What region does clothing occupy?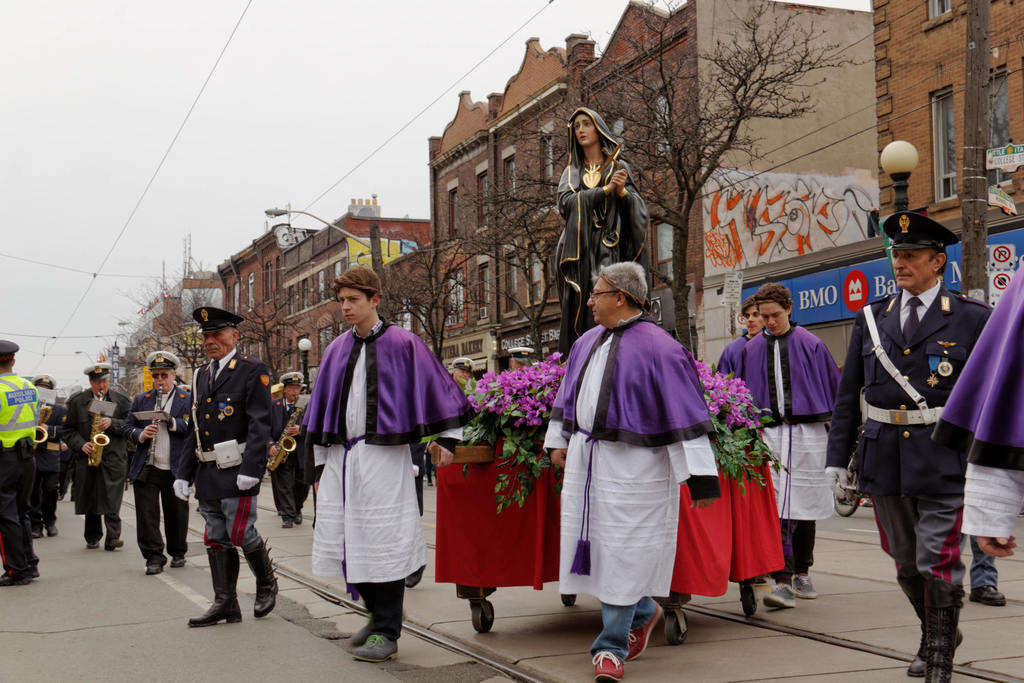
883:211:961:252.
